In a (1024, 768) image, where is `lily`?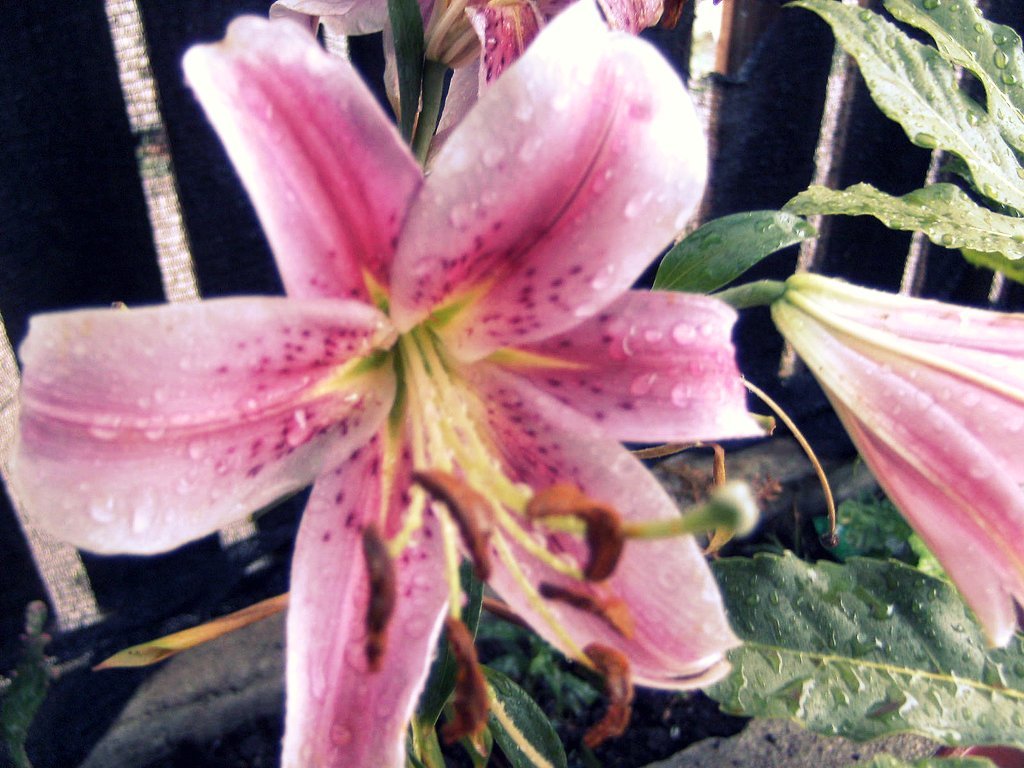
crop(276, 0, 661, 136).
